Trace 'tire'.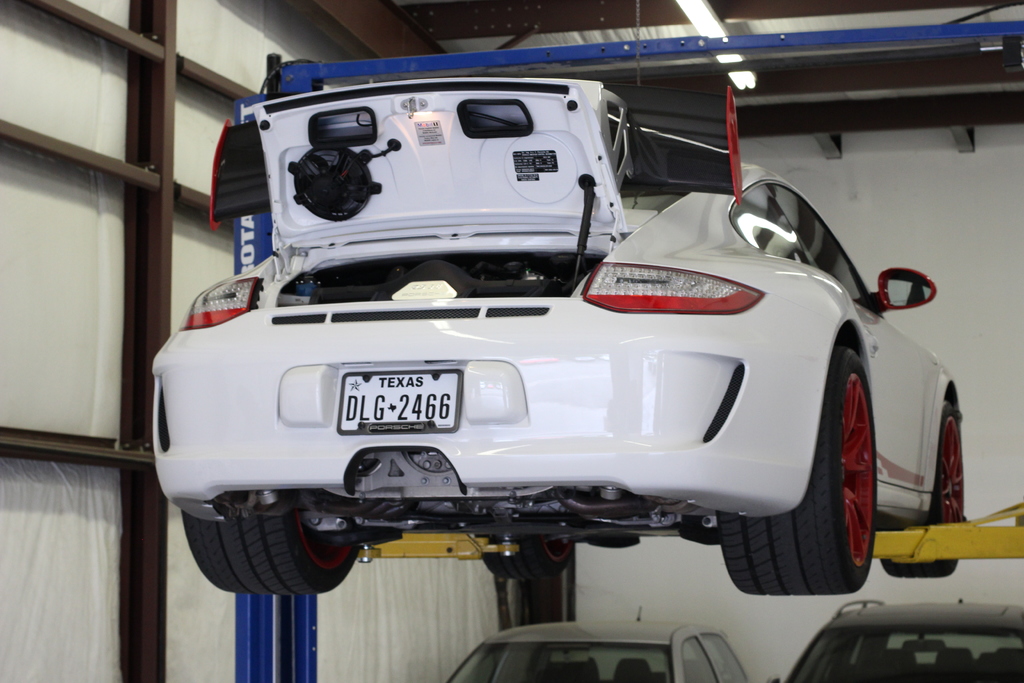
Traced to 879:398:965:578.
